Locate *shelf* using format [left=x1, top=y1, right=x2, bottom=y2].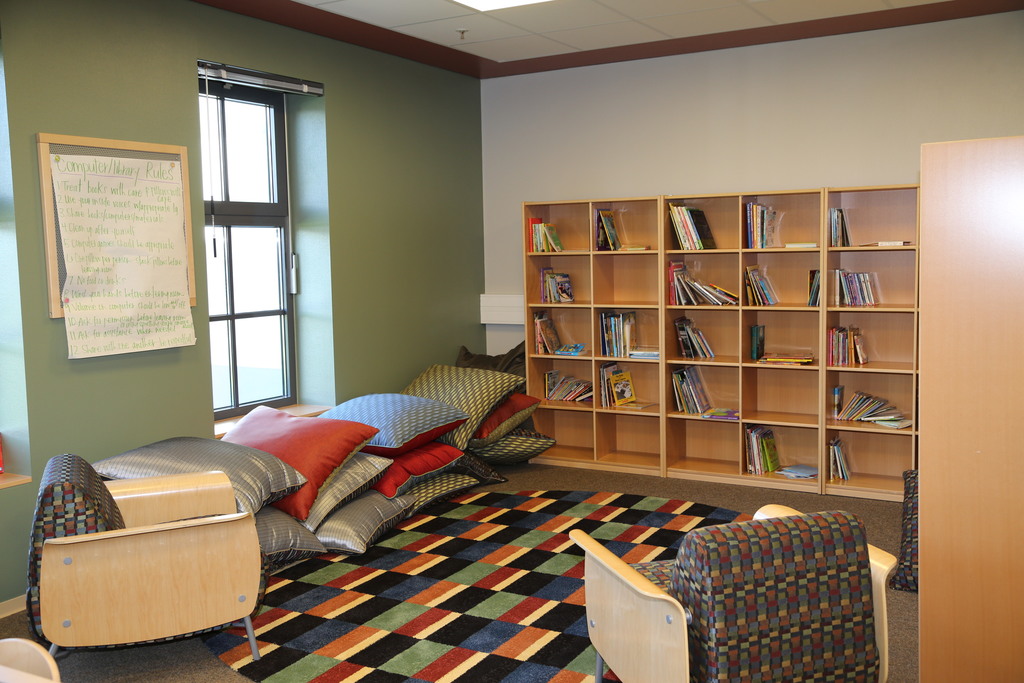
[left=522, top=187, right=918, bottom=502].
